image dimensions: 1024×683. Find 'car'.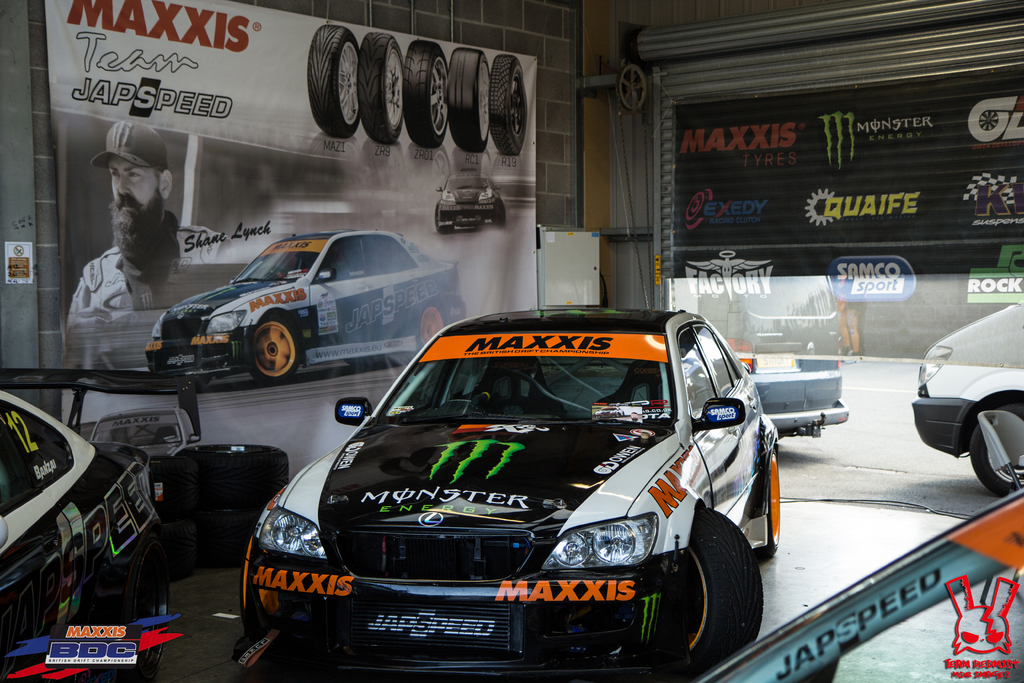
bbox=[144, 229, 465, 388].
